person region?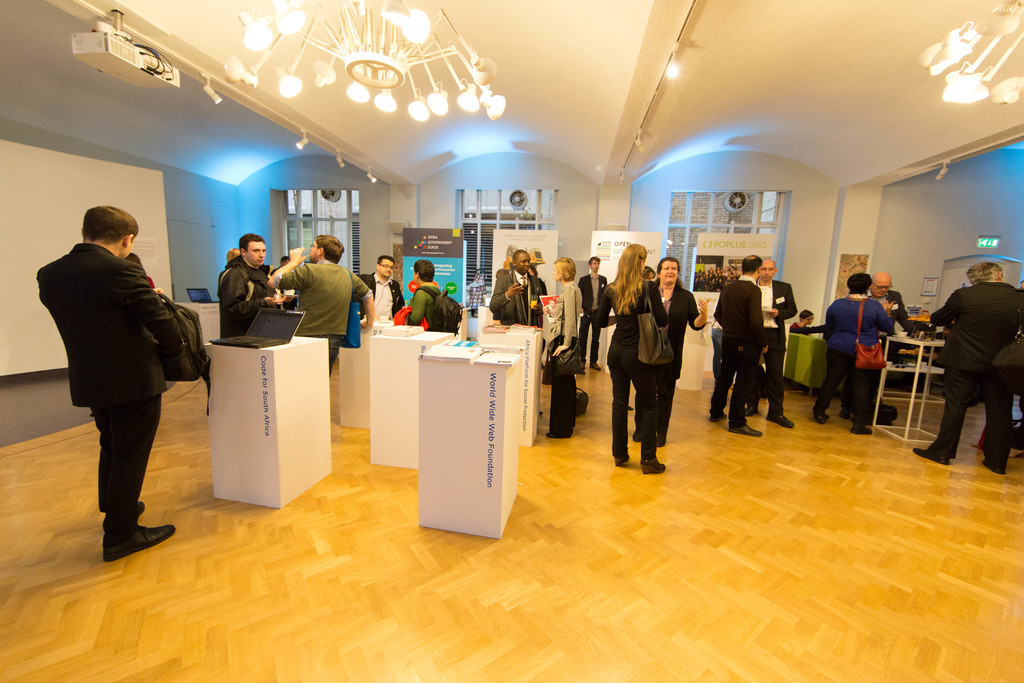
x1=912 y1=261 x2=1023 y2=474
